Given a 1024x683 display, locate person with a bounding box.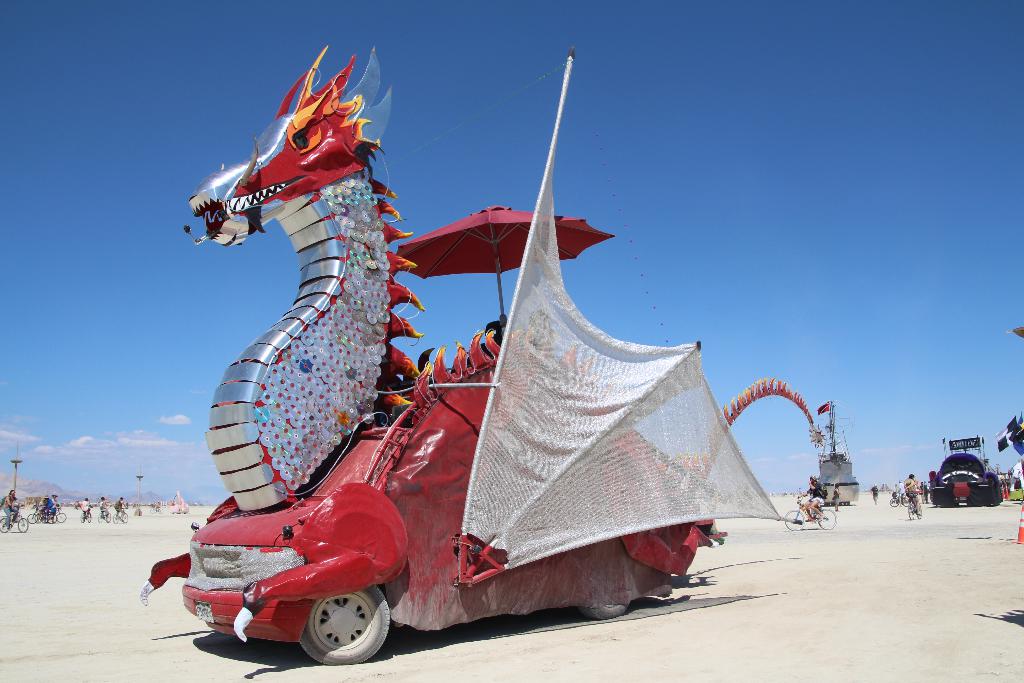
Located: x1=0, y1=490, x2=22, y2=531.
